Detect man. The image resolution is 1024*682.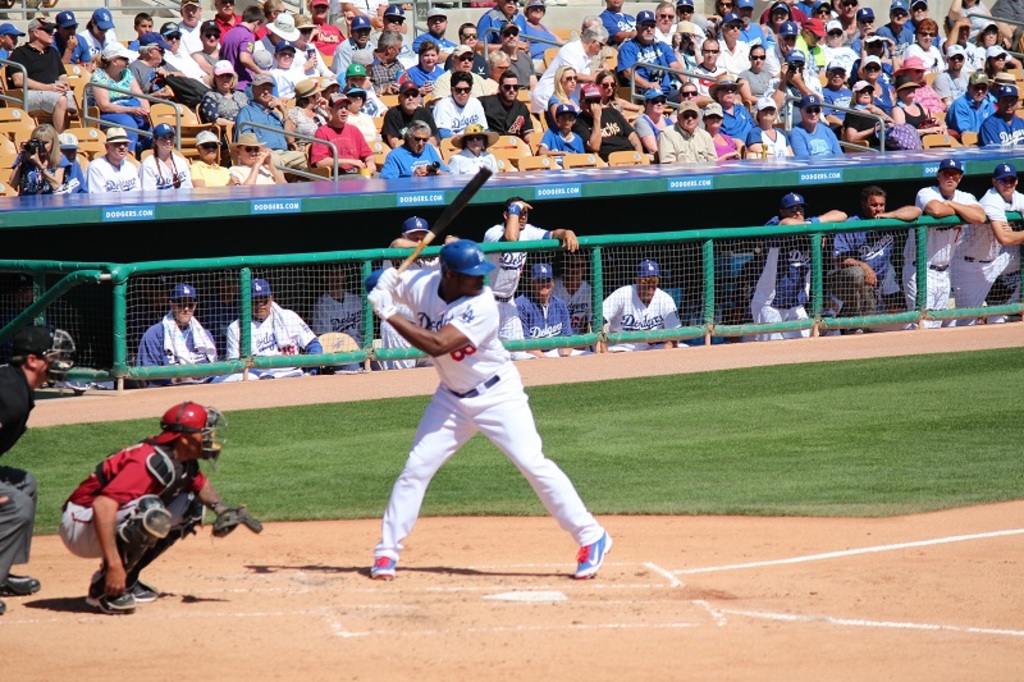
<box>901,151,983,331</box>.
